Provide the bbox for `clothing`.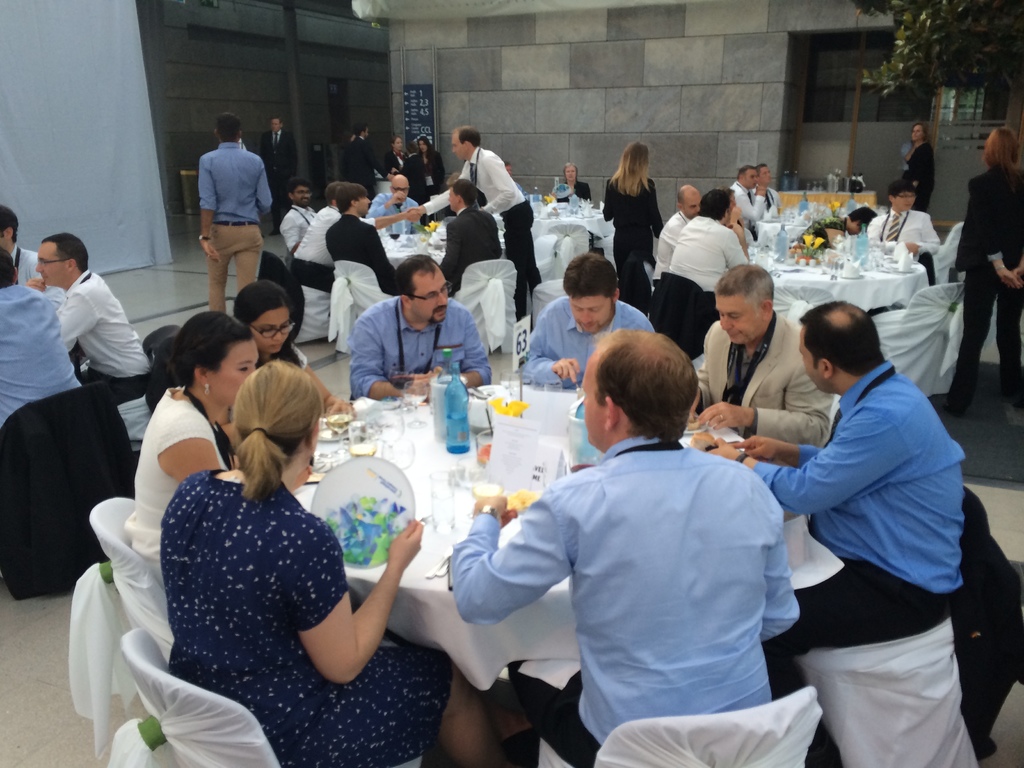
BBox(431, 152, 447, 200).
